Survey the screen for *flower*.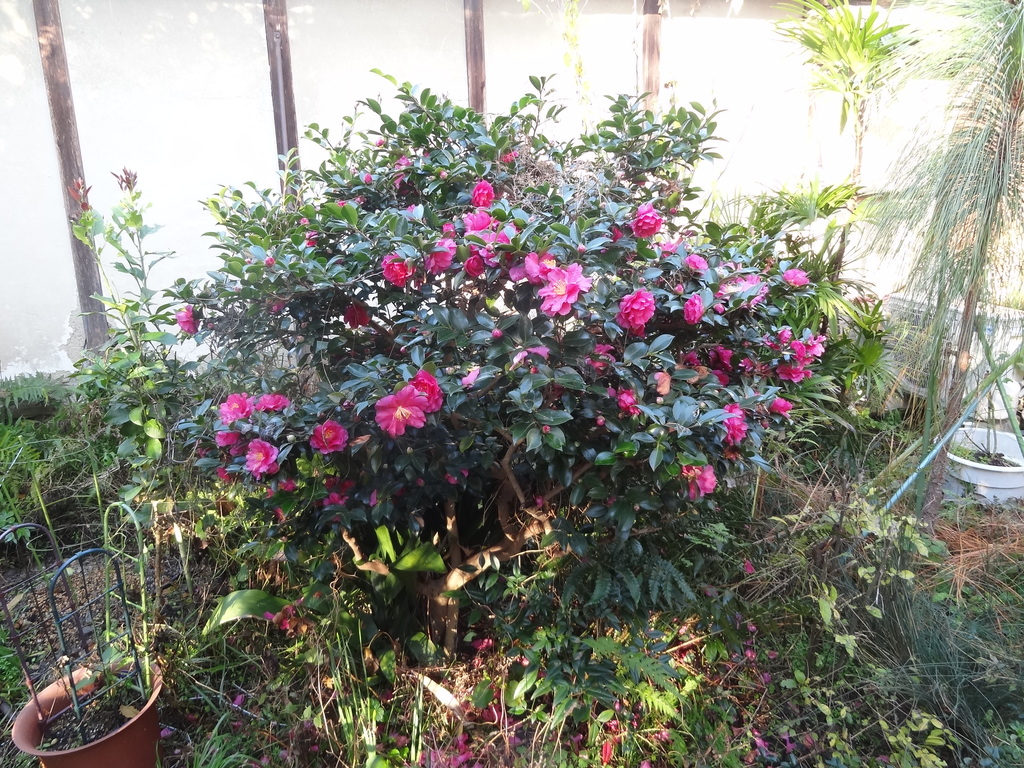
Survey found: {"x1": 243, "y1": 436, "x2": 280, "y2": 479}.
